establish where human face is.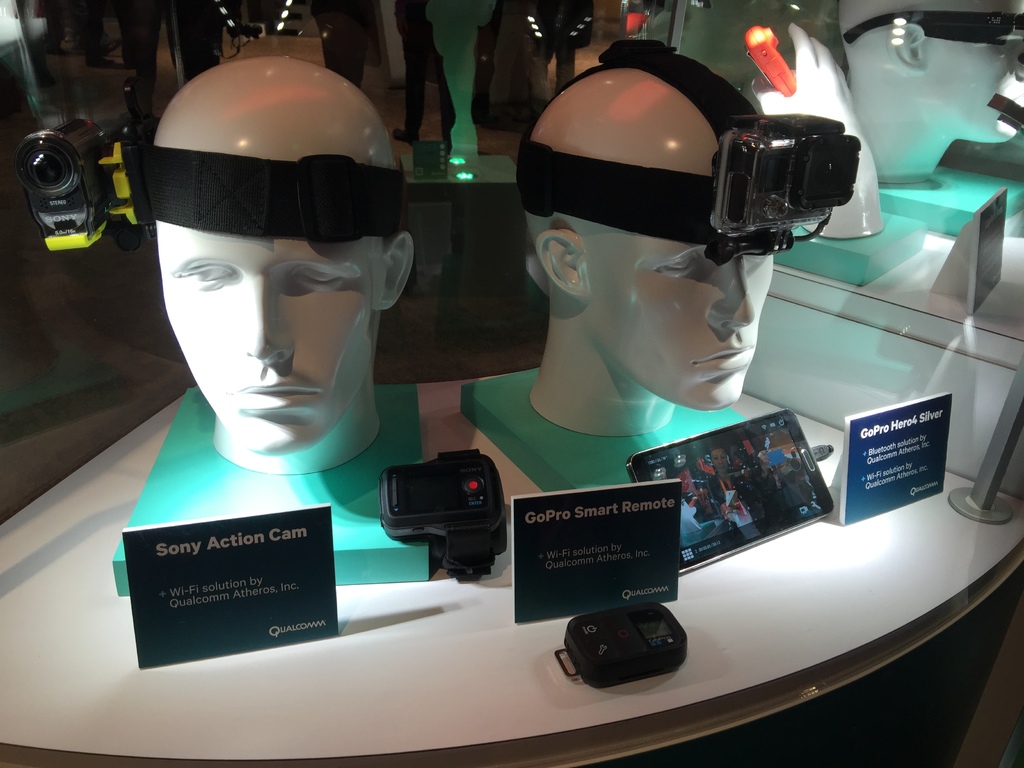
Established at <box>577,94,780,410</box>.
